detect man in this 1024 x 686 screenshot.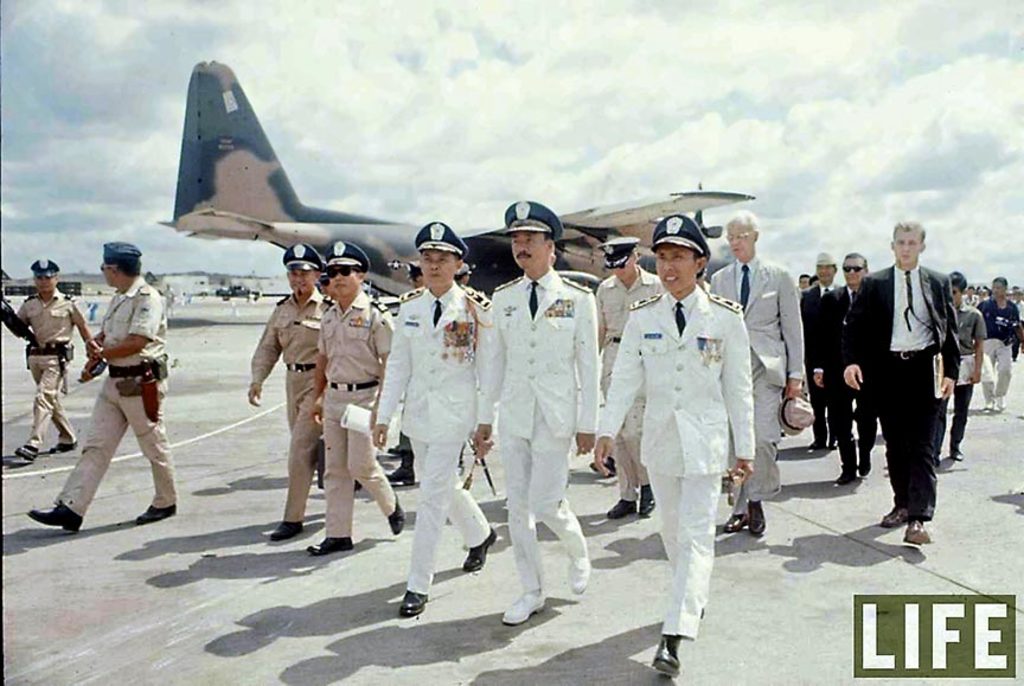
Detection: [x1=935, y1=269, x2=986, y2=476].
